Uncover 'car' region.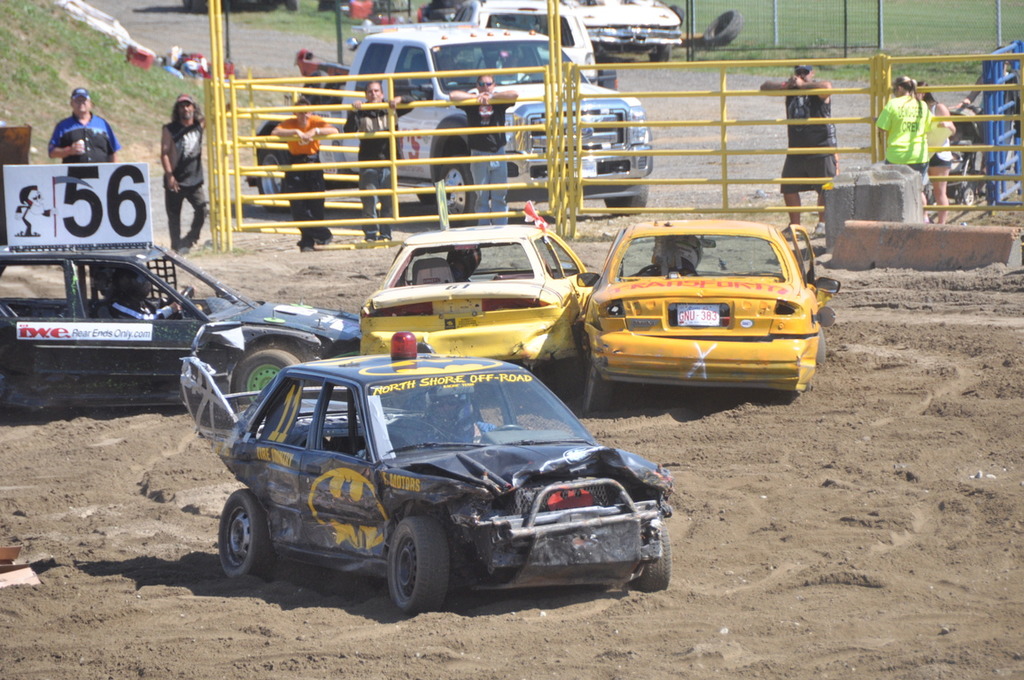
Uncovered: [left=357, top=220, right=590, bottom=398].
